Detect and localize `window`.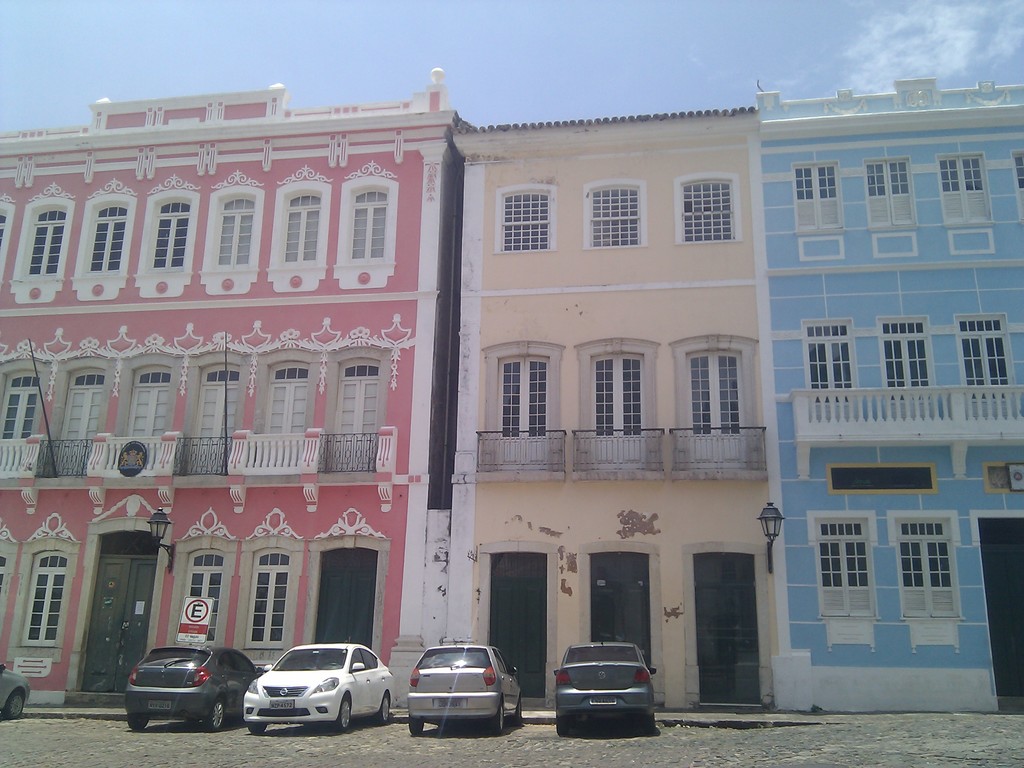
Localized at box(816, 517, 874, 616).
